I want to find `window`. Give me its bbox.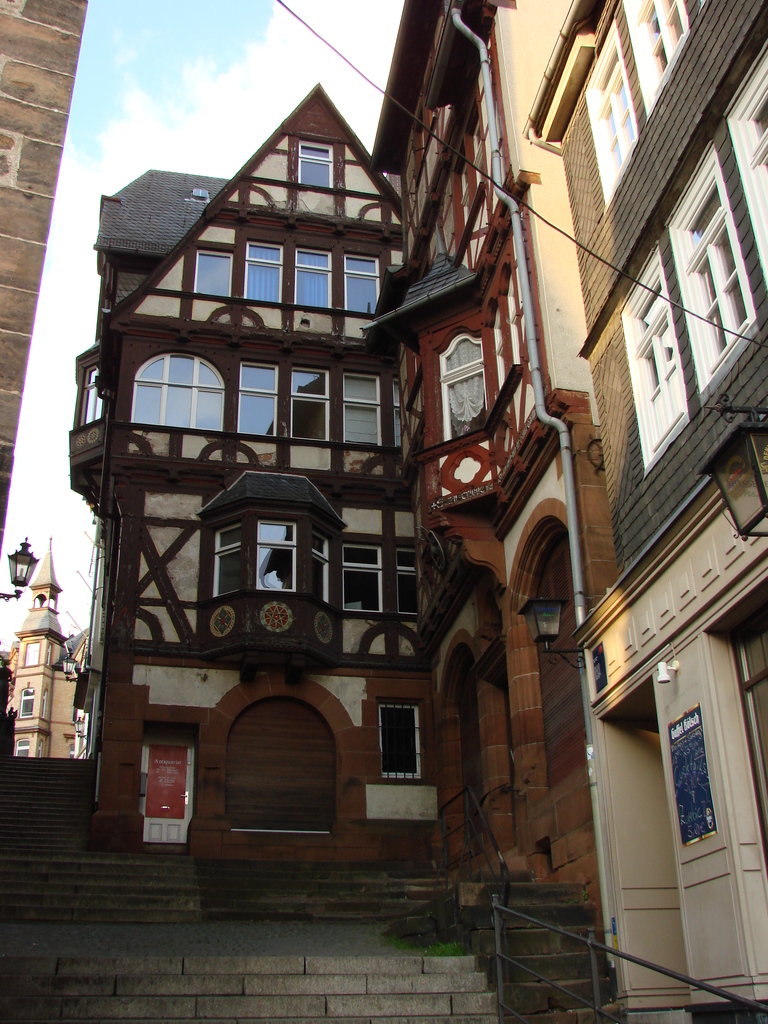
291 247 333 312.
